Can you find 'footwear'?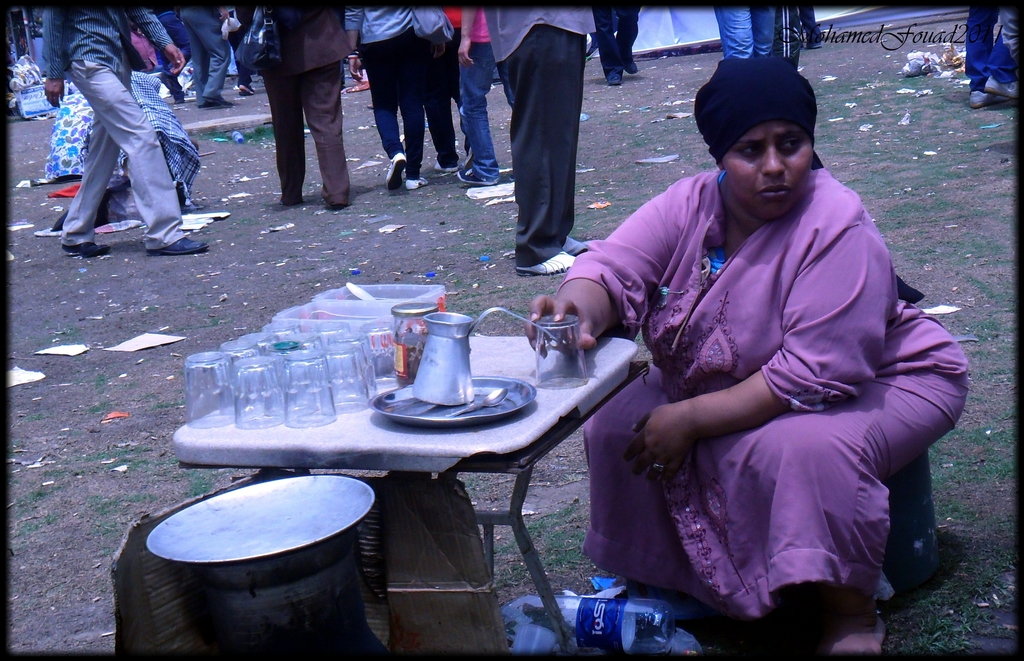
Yes, bounding box: BBox(517, 252, 579, 275).
